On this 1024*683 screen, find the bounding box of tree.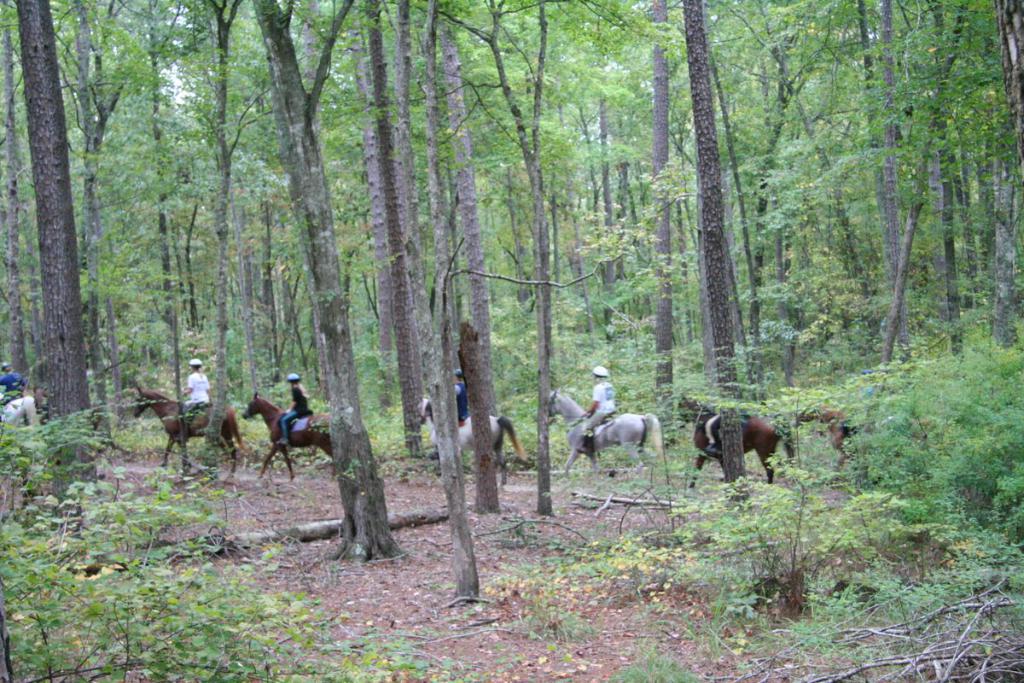
Bounding box: detection(15, 1, 982, 569).
